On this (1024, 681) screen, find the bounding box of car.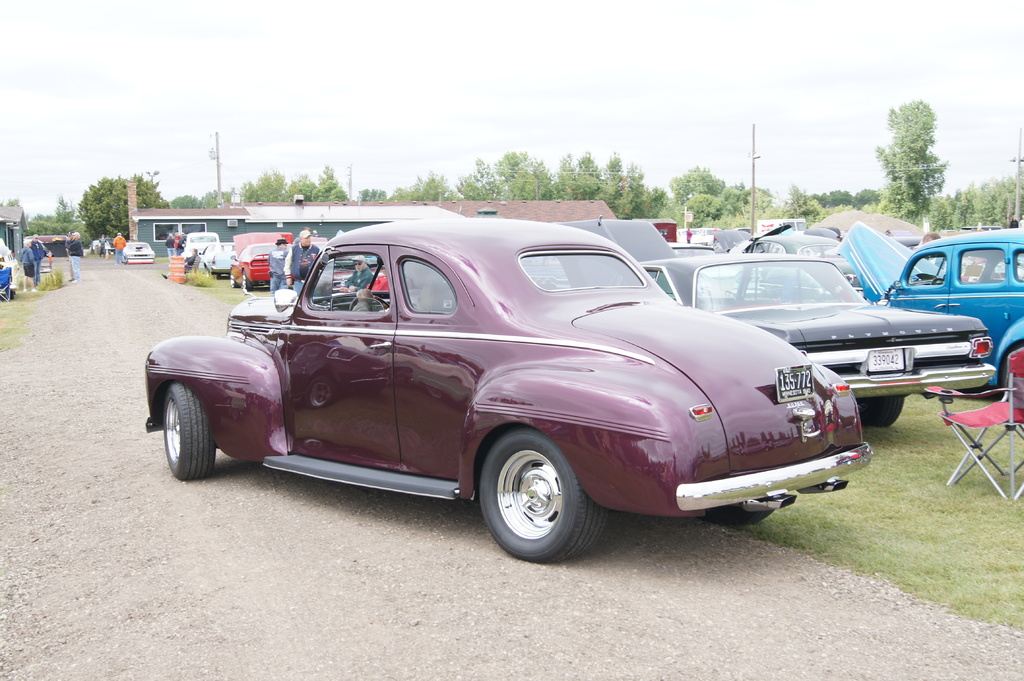
Bounding box: bbox=[224, 231, 292, 295].
